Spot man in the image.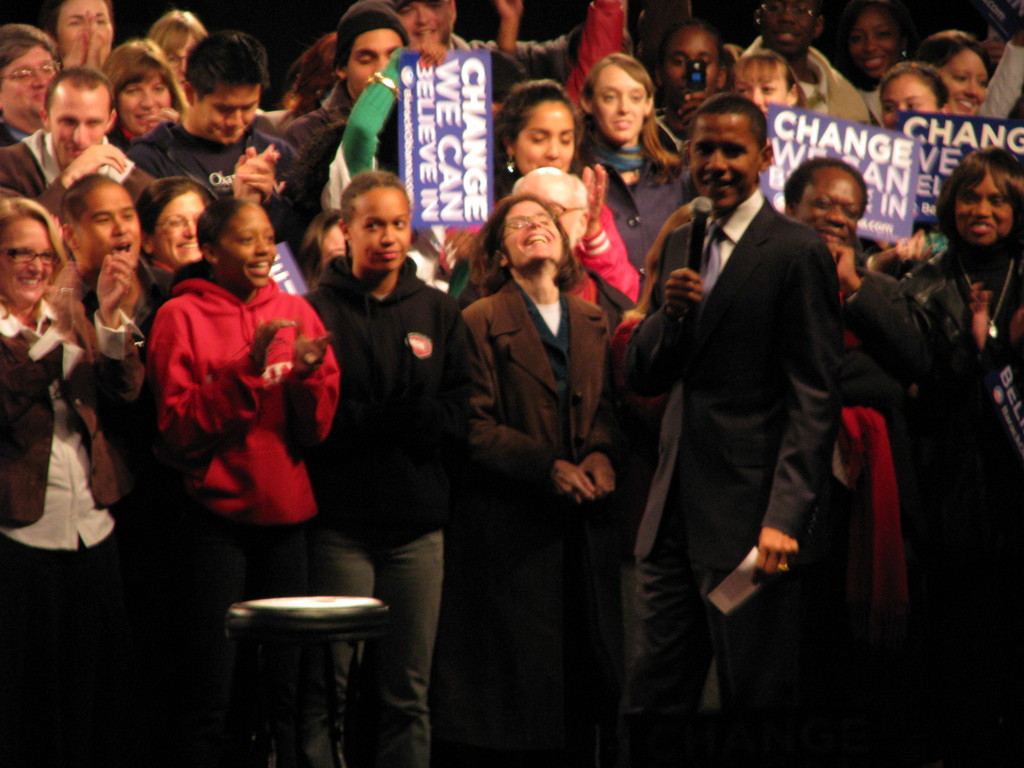
man found at left=33, top=165, right=196, bottom=377.
